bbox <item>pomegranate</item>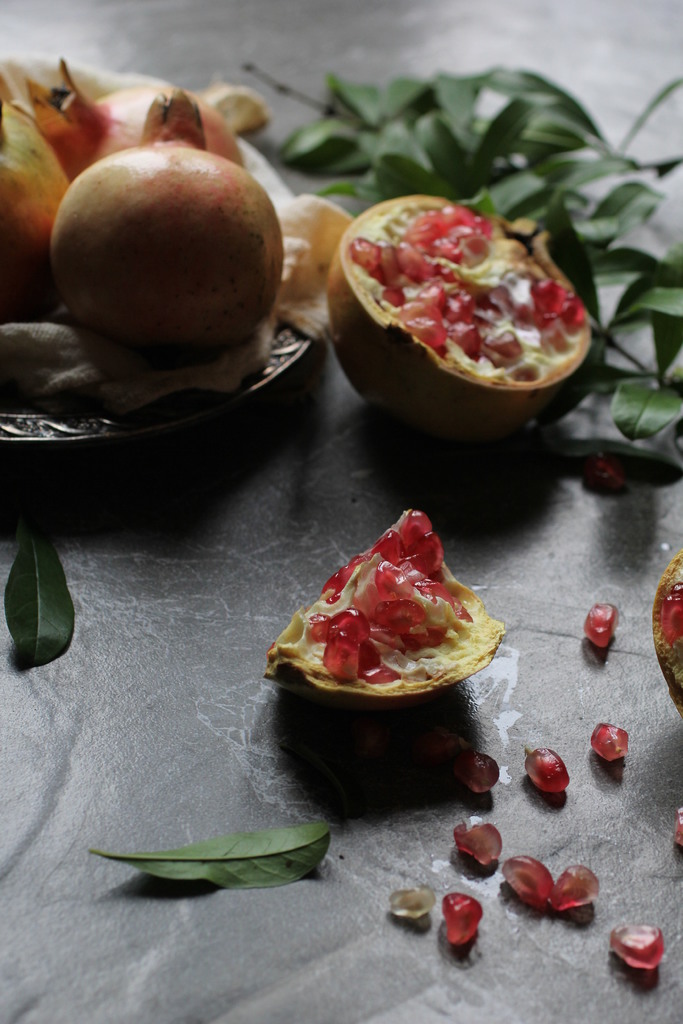
select_region(502, 855, 559, 908)
